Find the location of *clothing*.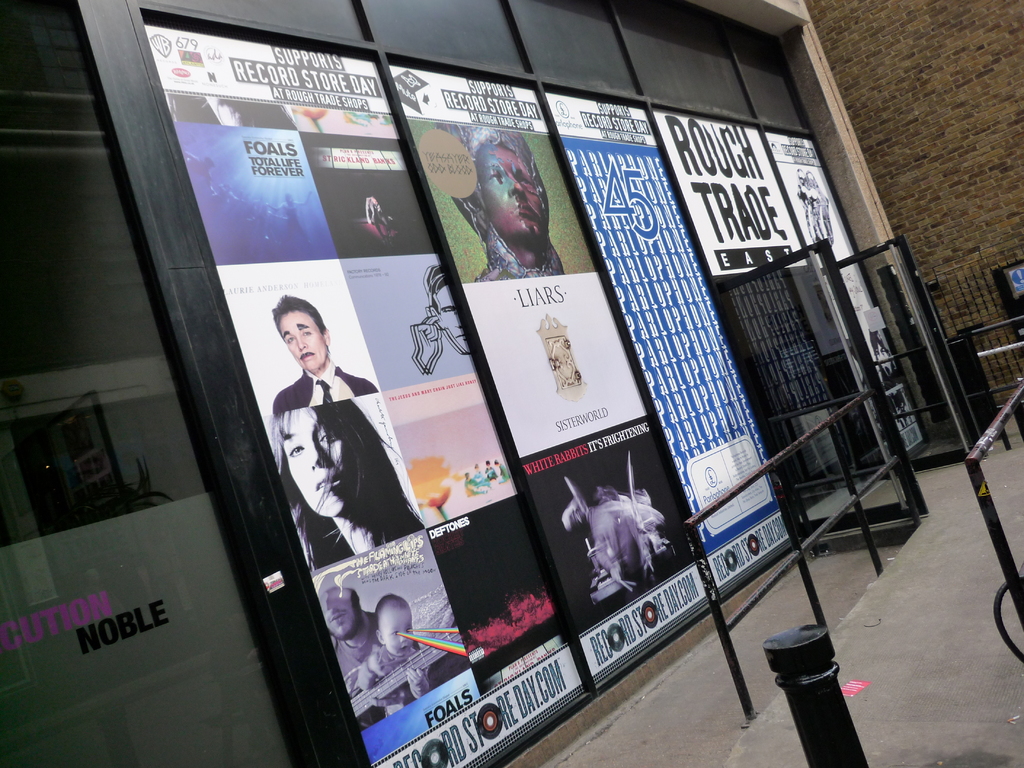
Location: 270 360 381 414.
